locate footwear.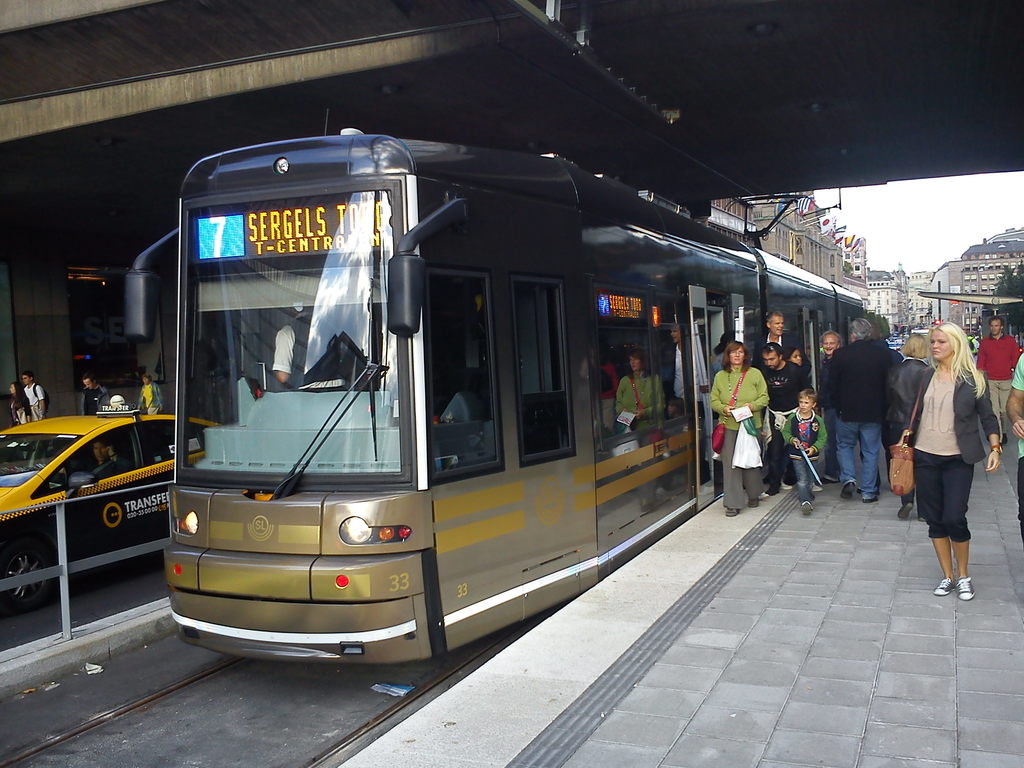
Bounding box: 856/486/881/497.
